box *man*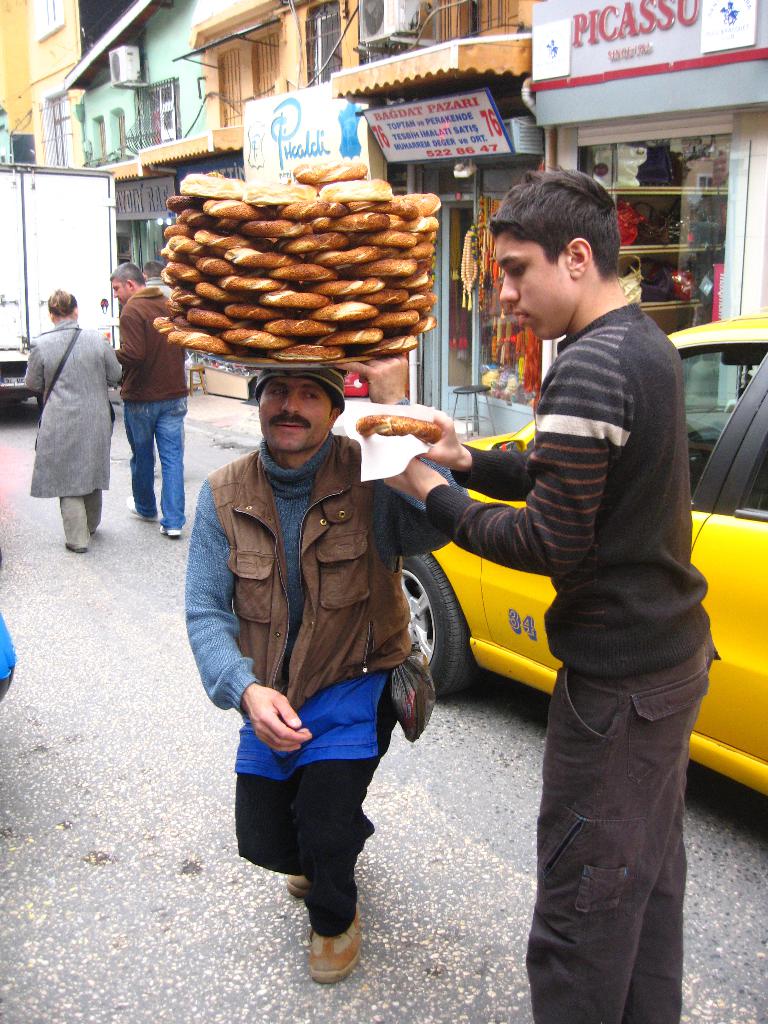
107 256 193 540
